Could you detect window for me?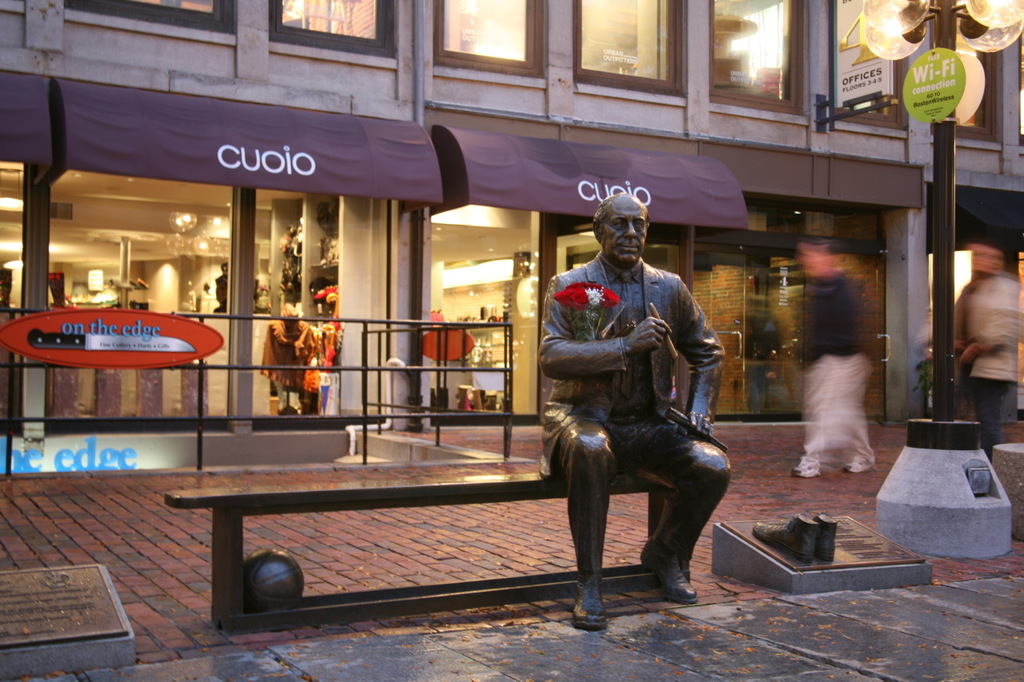
Detection result: 712,0,808,115.
